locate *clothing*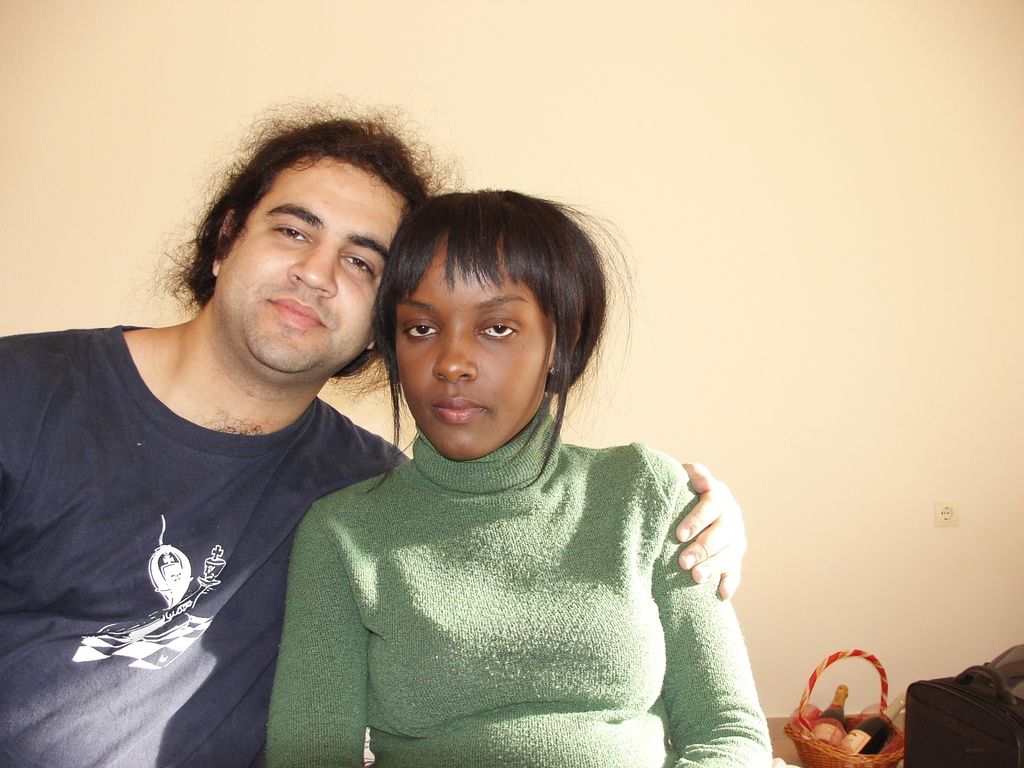
2,326,406,767
